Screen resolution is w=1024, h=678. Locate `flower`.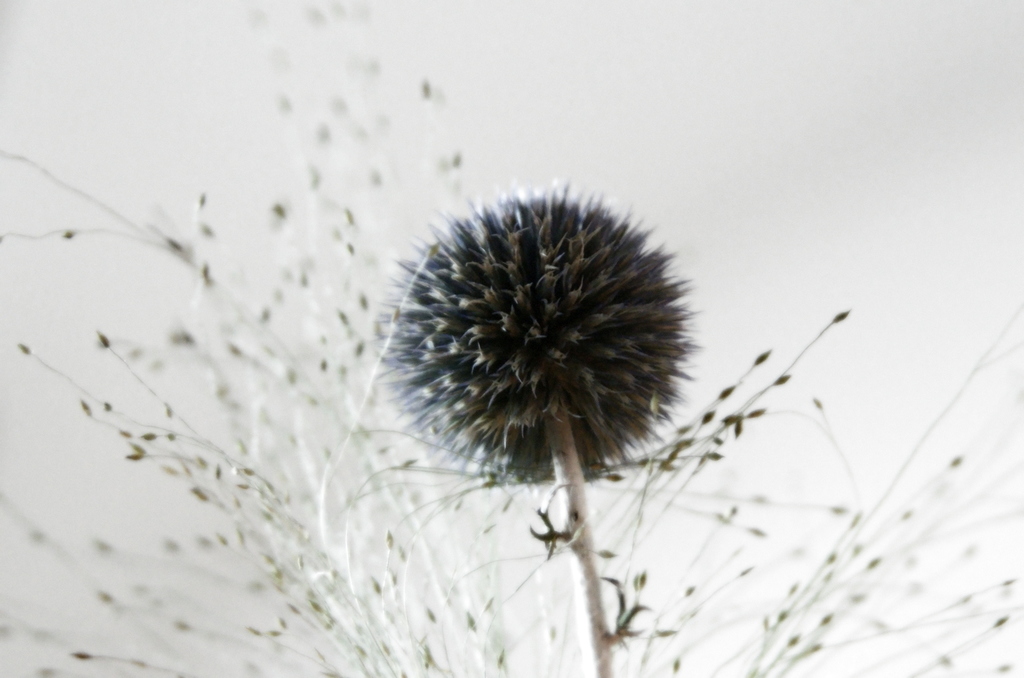
region(74, 140, 854, 638).
